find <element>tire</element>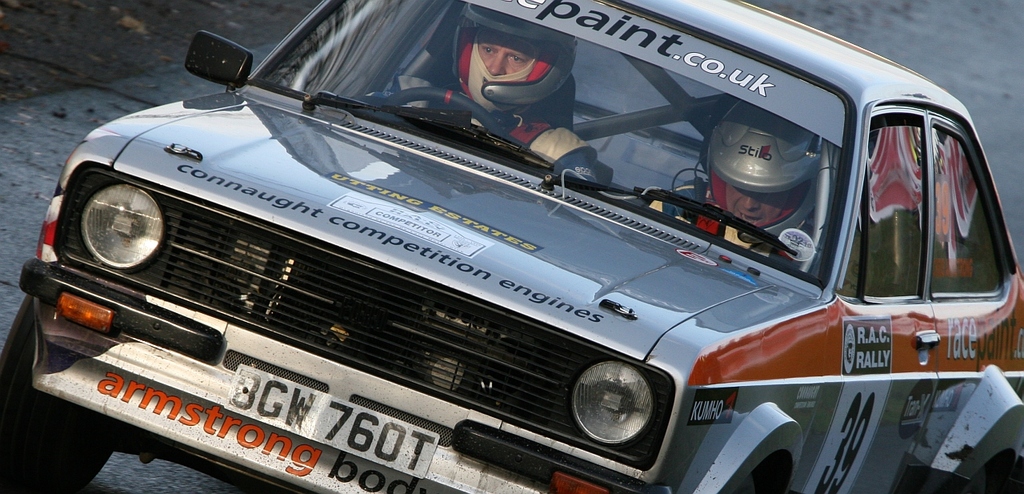
left=736, top=475, right=757, bottom=493
